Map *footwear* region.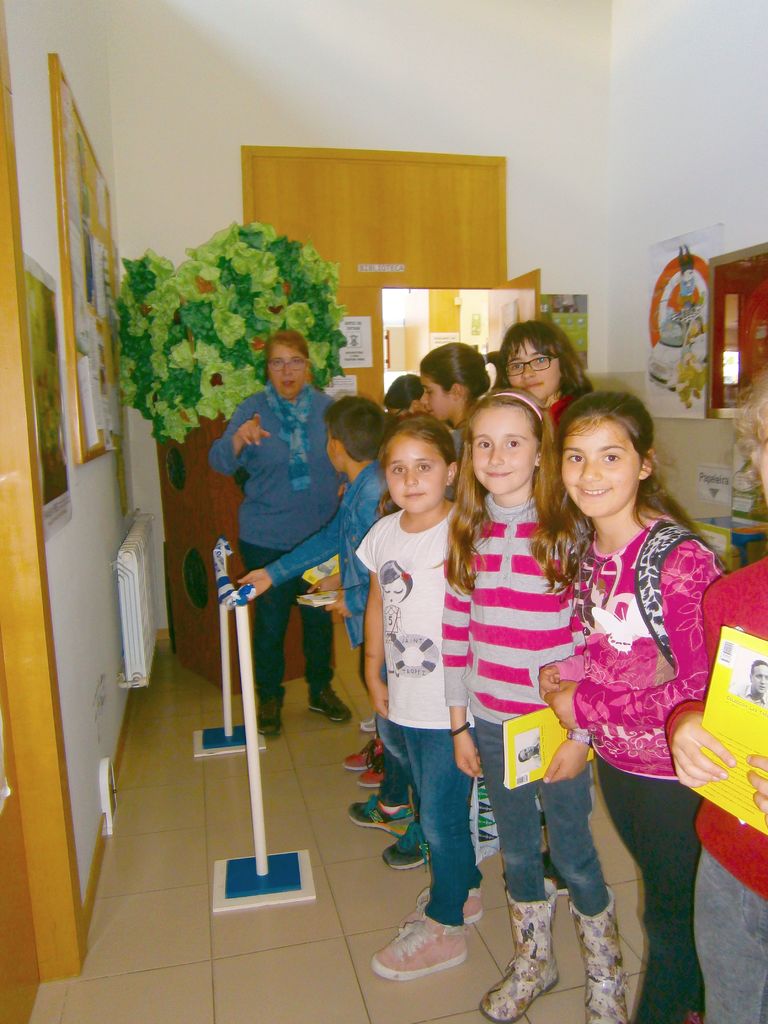
Mapped to pyautogui.locateOnScreen(343, 737, 387, 765).
